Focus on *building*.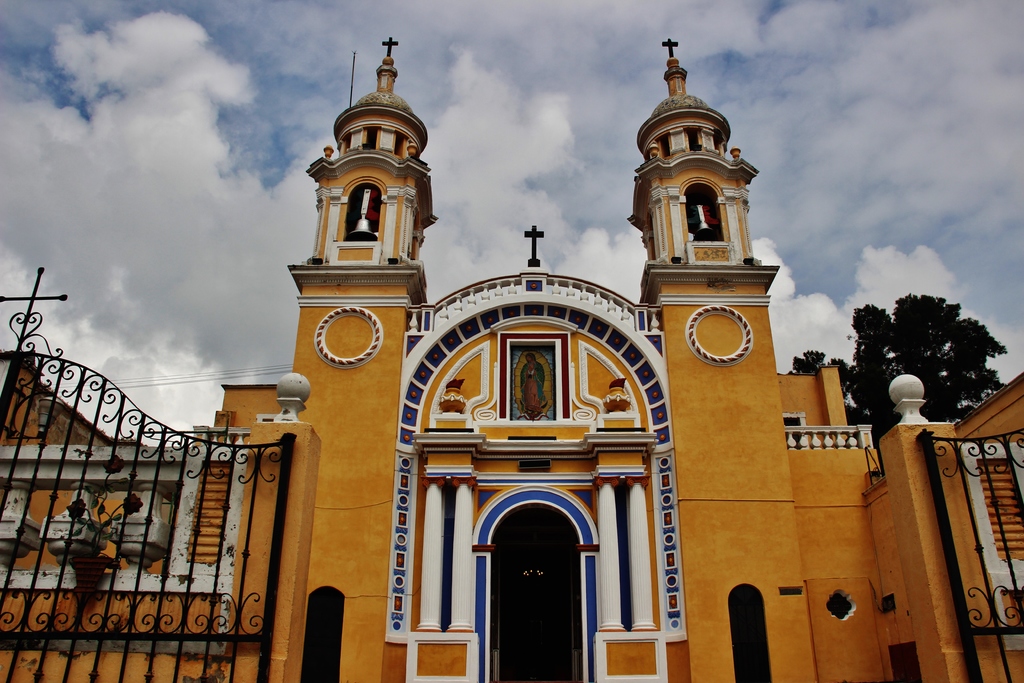
Focused at pyautogui.locateOnScreen(0, 40, 1023, 682).
